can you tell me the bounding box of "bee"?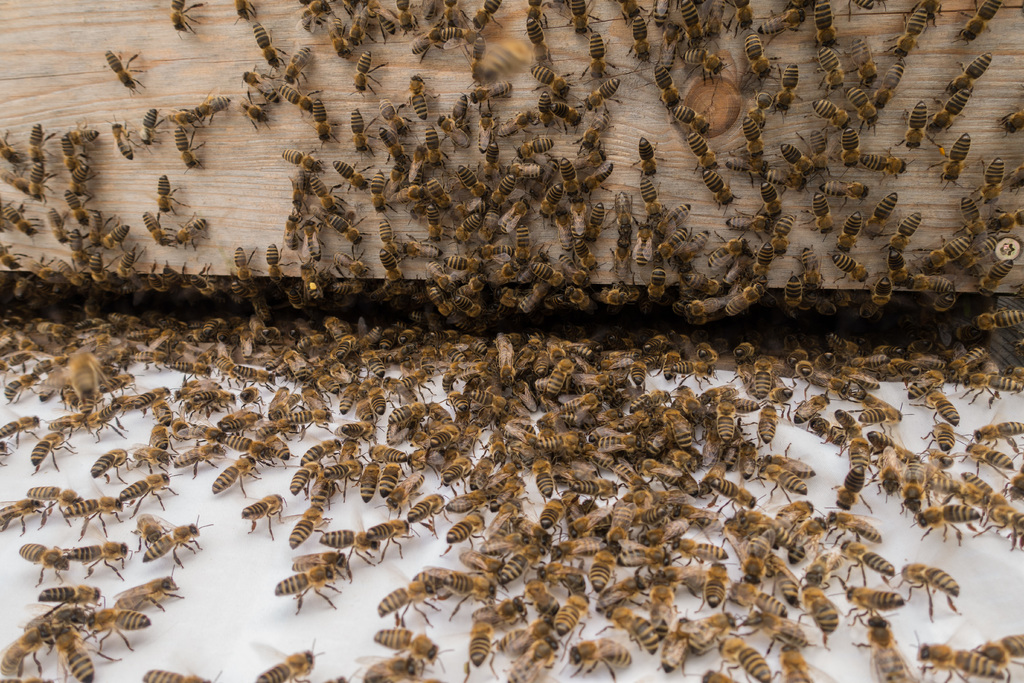
select_region(943, 46, 993, 96).
